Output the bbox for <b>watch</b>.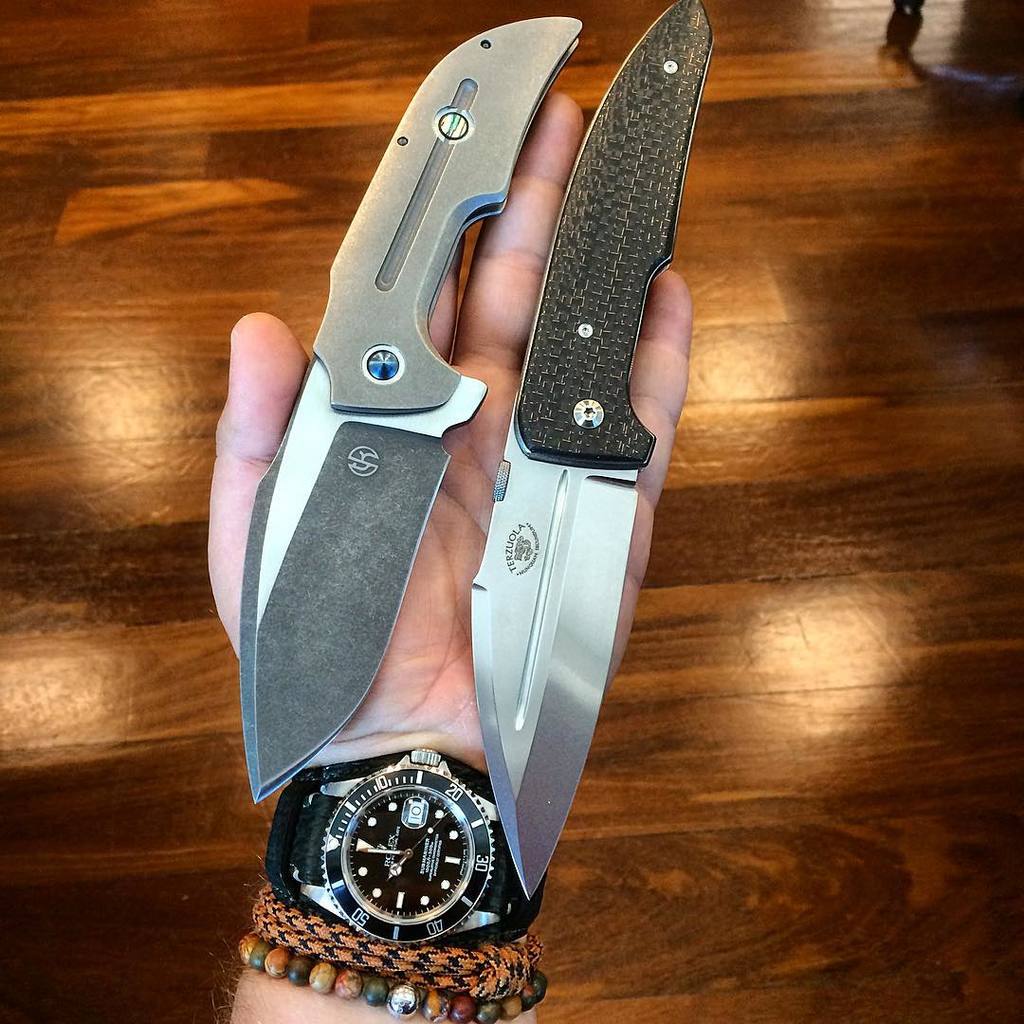
(264,760,547,977).
